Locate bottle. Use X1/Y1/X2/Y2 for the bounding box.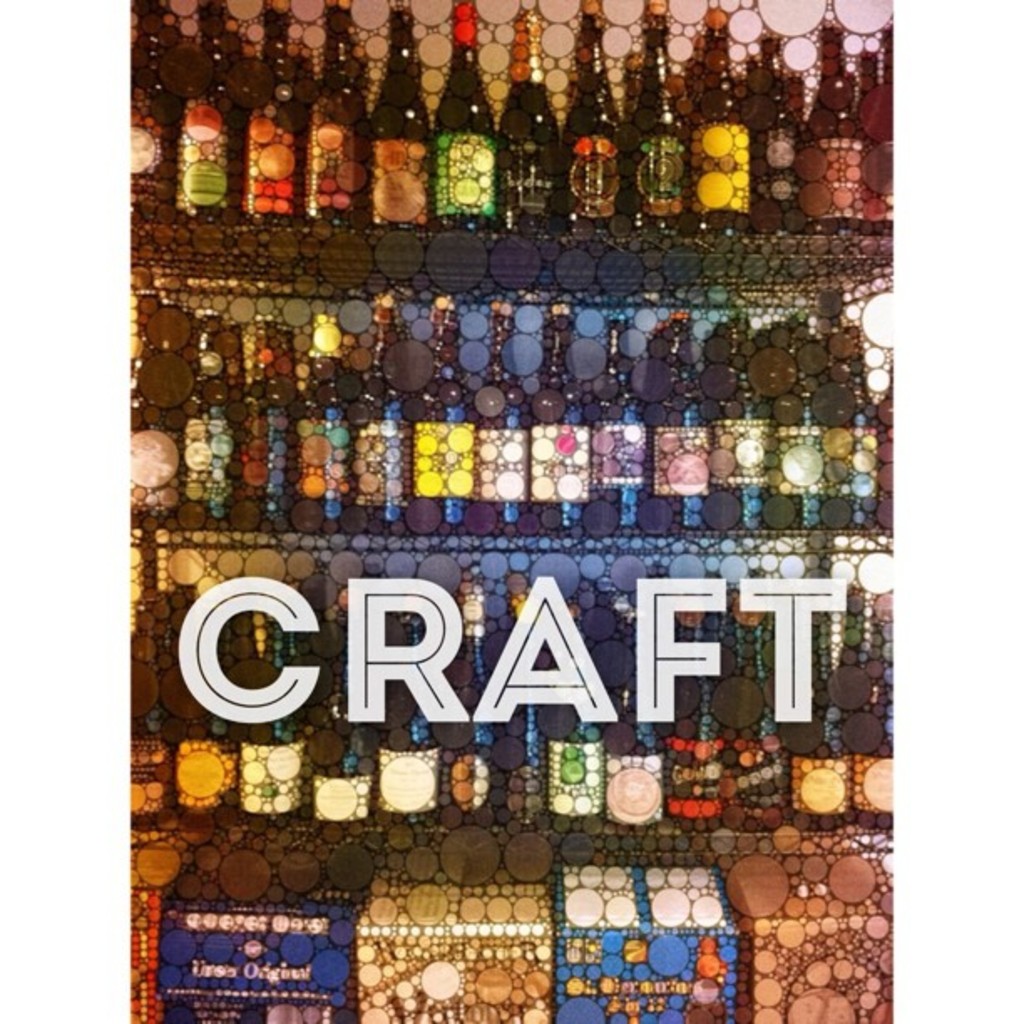
164/601/231/820.
